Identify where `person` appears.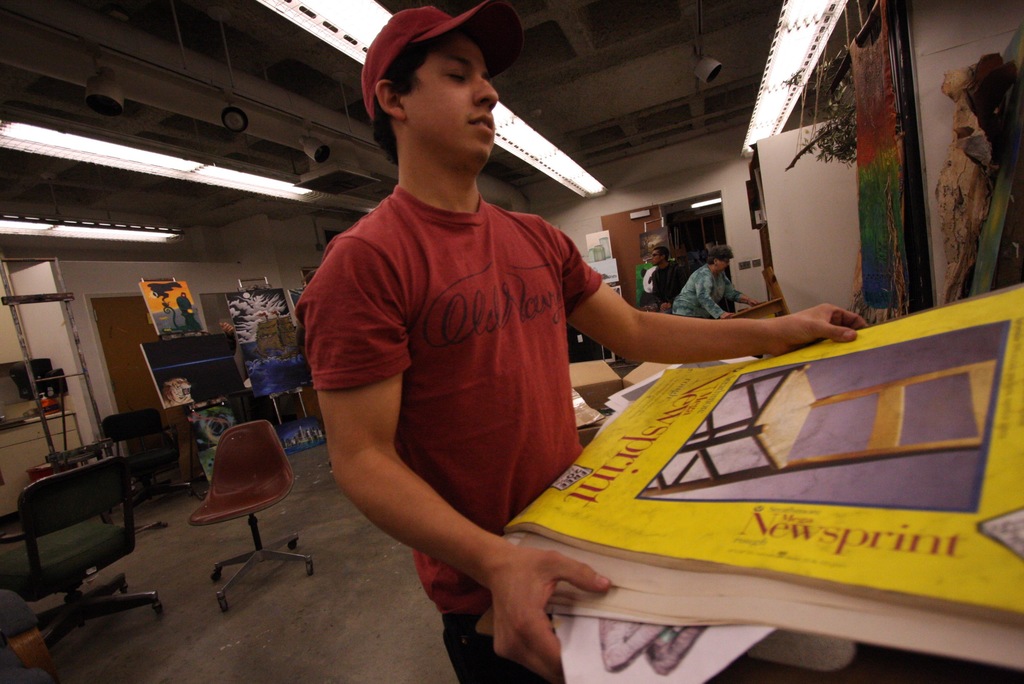
Appears at region(315, 3, 689, 639).
